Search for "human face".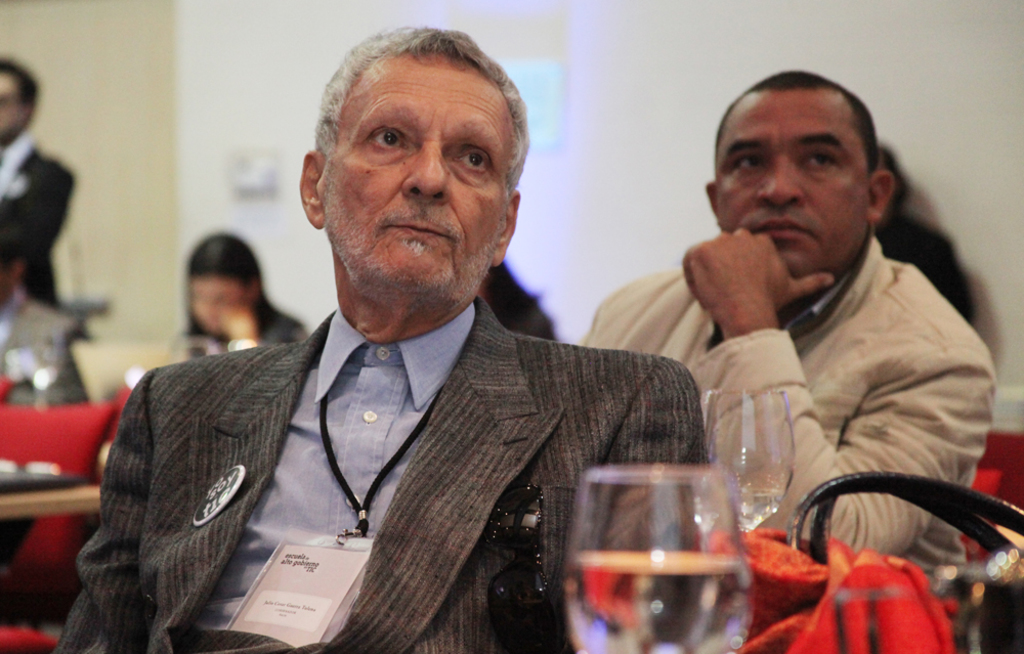
Found at region(322, 53, 516, 298).
